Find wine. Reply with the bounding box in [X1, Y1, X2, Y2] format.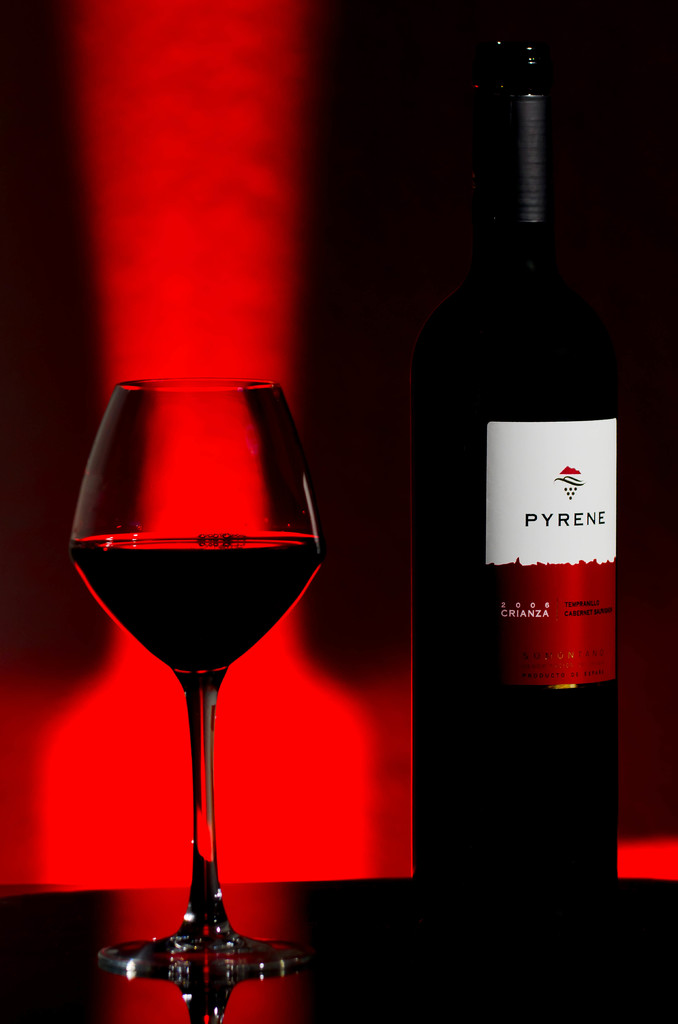
[62, 527, 323, 685].
